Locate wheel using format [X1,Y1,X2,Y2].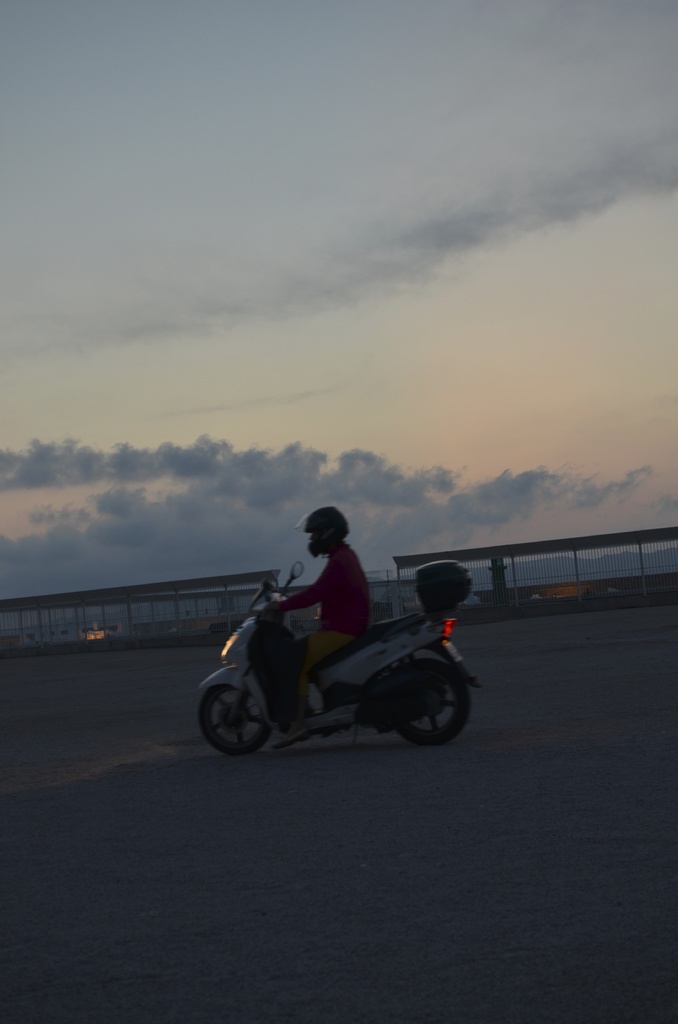
[391,662,462,745].
